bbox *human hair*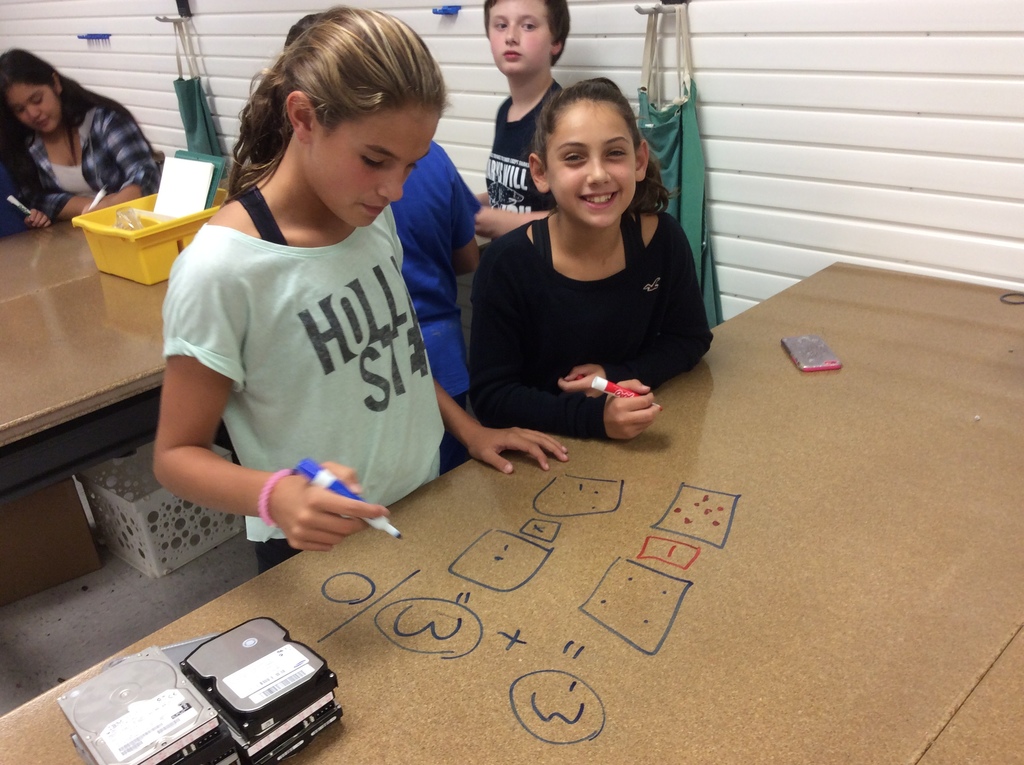
crop(529, 75, 679, 220)
